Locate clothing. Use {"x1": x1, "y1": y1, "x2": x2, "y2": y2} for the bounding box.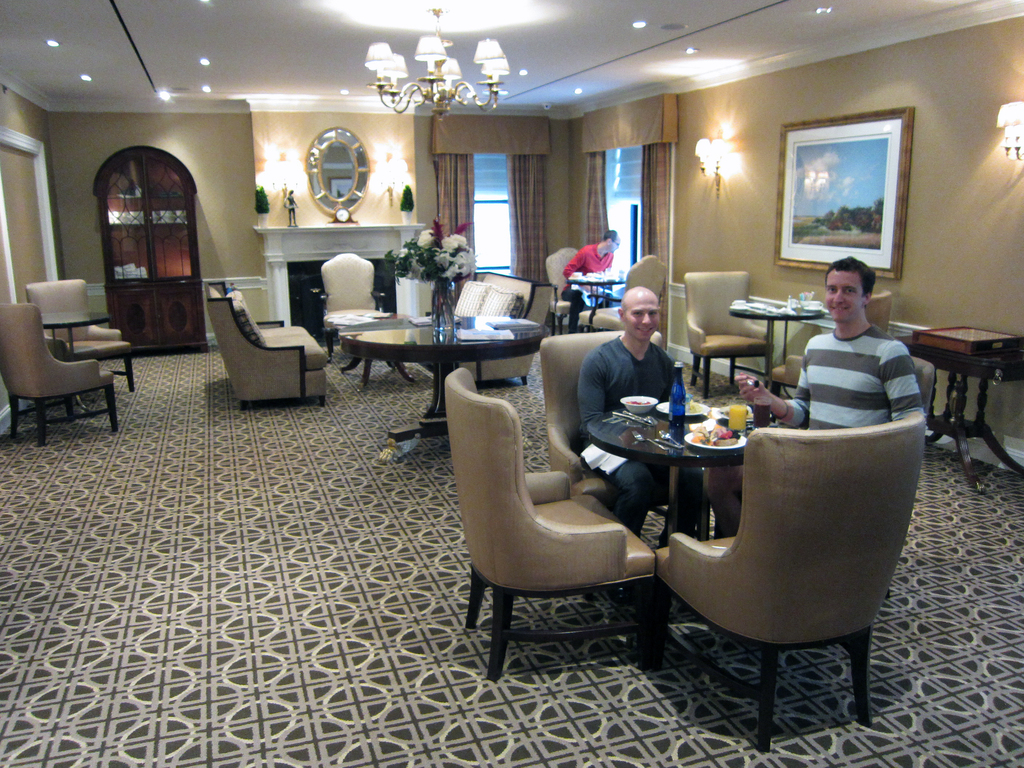
{"x1": 782, "y1": 321, "x2": 925, "y2": 429}.
